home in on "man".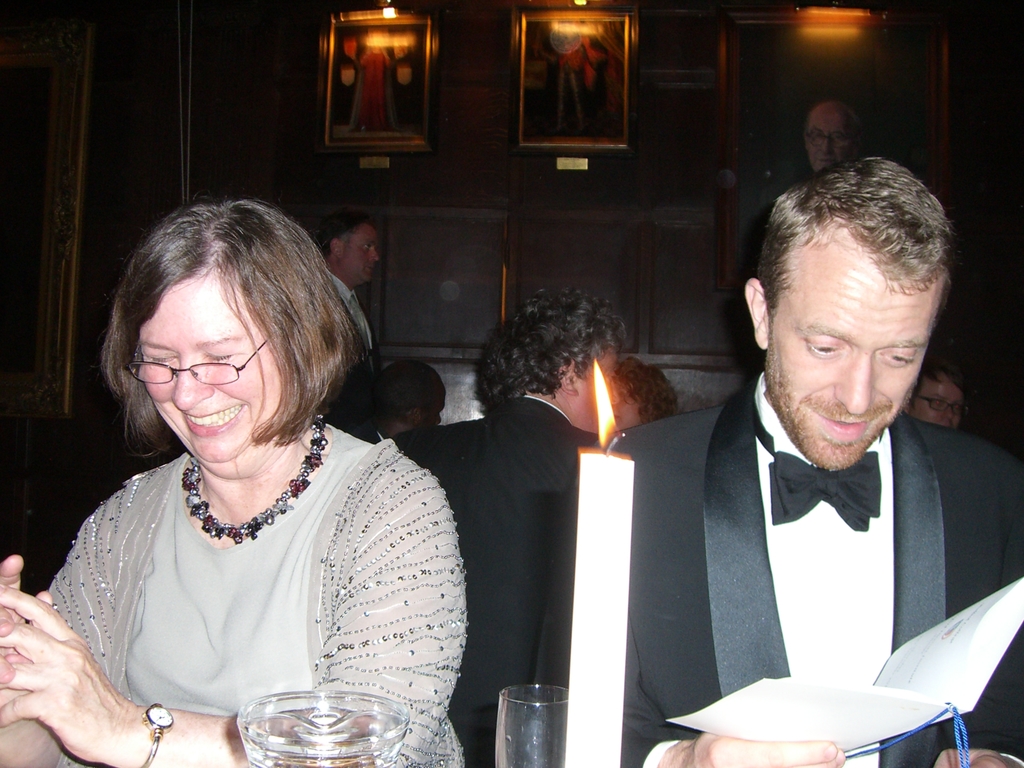
Homed in at 391/289/625/767.
